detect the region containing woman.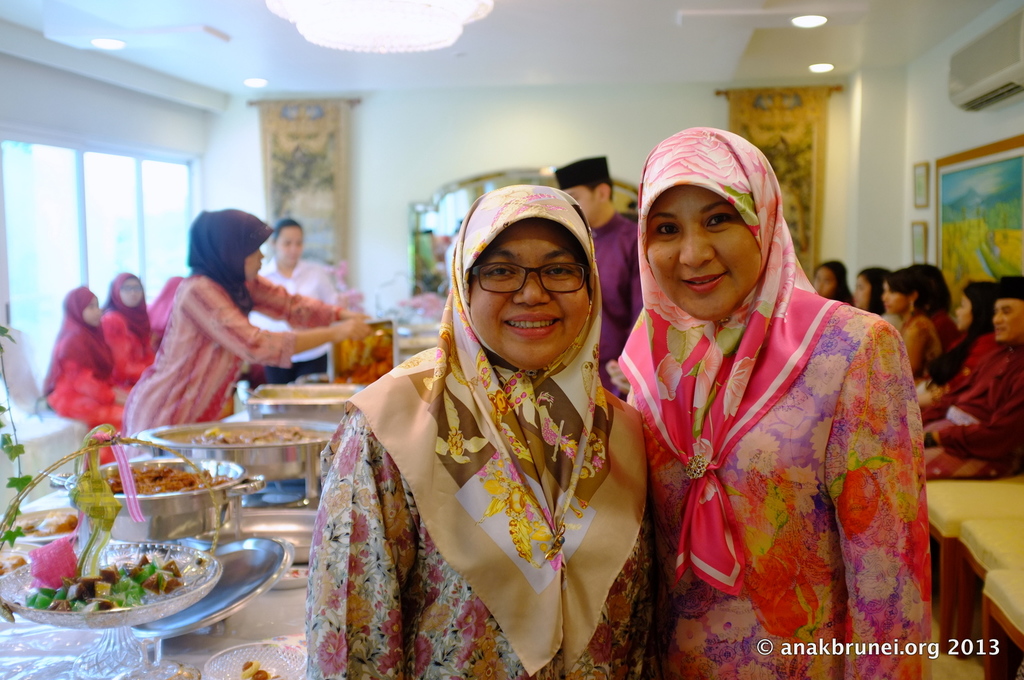
rect(316, 164, 666, 677).
